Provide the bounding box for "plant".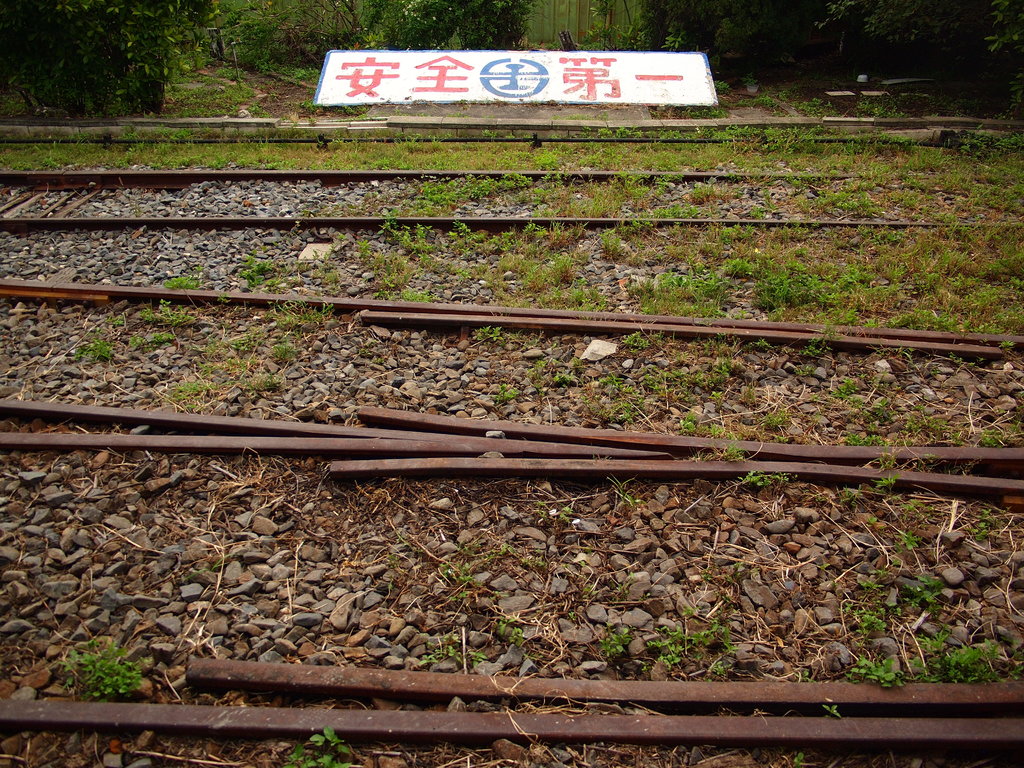
501/612/532/647.
